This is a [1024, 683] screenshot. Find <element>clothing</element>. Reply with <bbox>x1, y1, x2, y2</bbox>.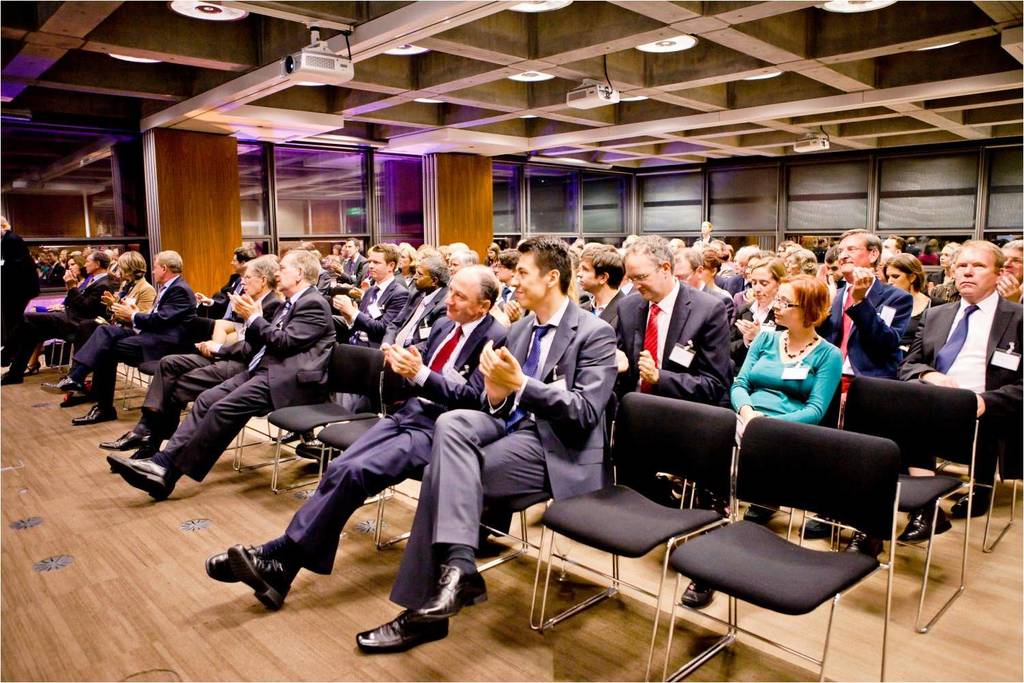
<bbox>63, 273, 192, 403</bbox>.
